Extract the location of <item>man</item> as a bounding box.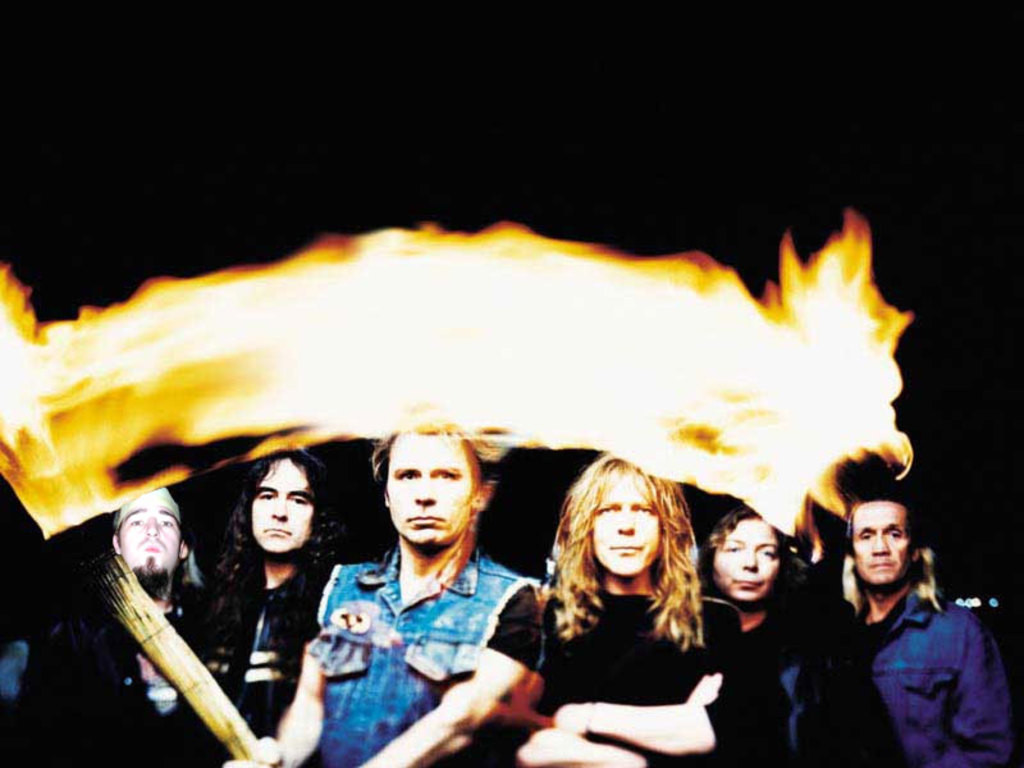
(left=1, top=486, right=230, bottom=767).
